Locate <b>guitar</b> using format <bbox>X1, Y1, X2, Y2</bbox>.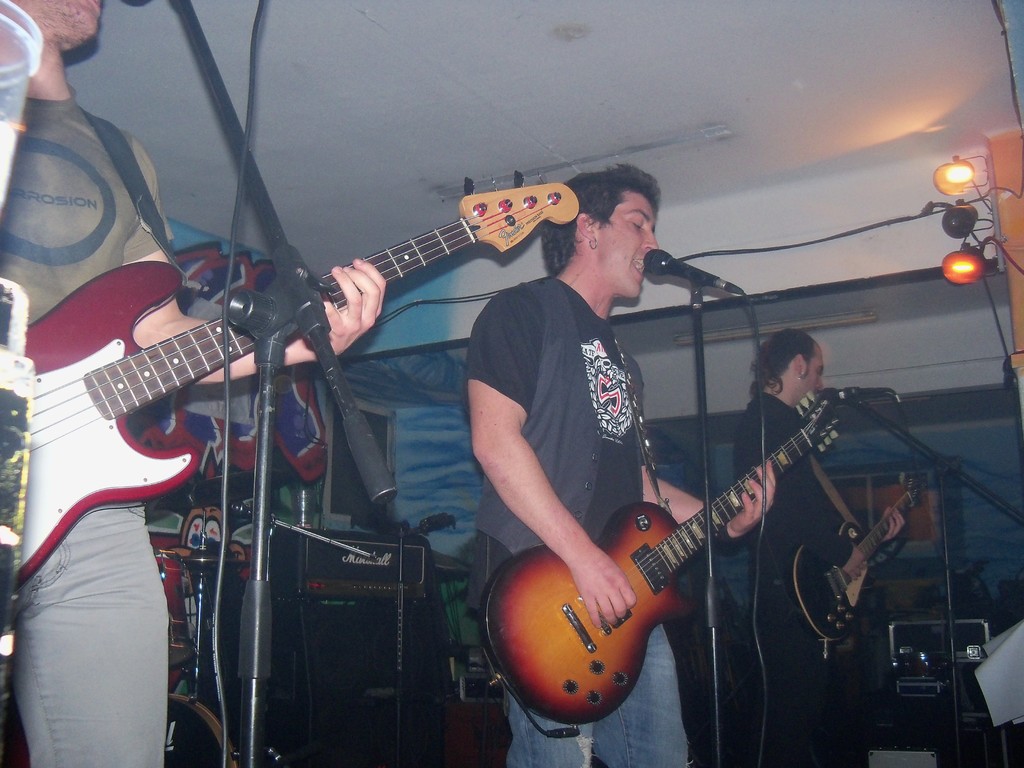
<bbox>15, 168, 583, 586</bbox>.
